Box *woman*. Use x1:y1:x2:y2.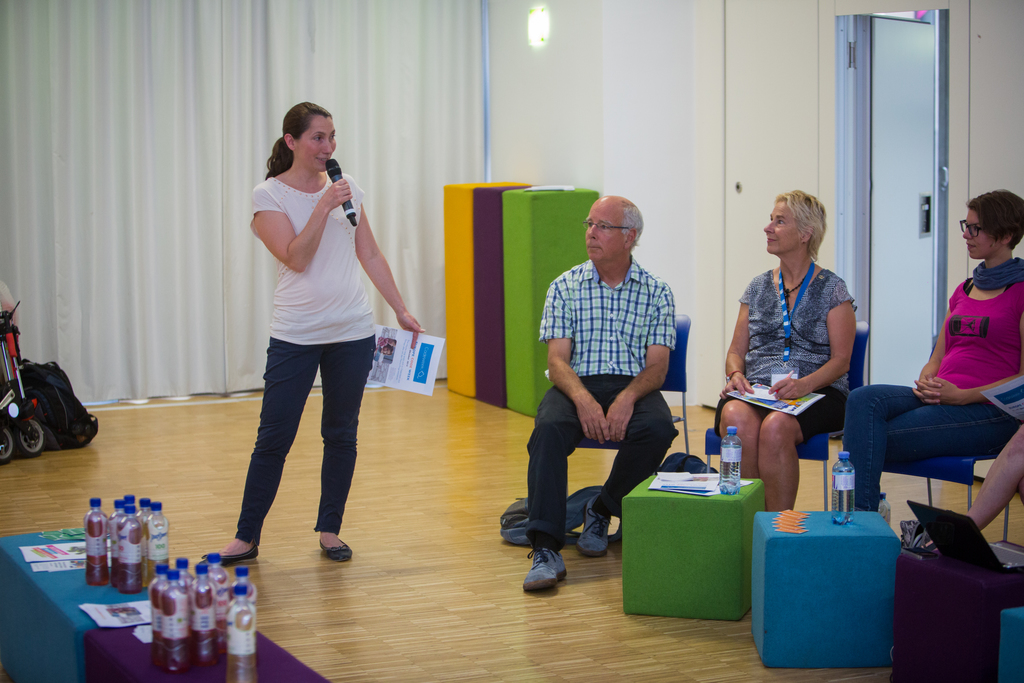
208:100:426:564.
